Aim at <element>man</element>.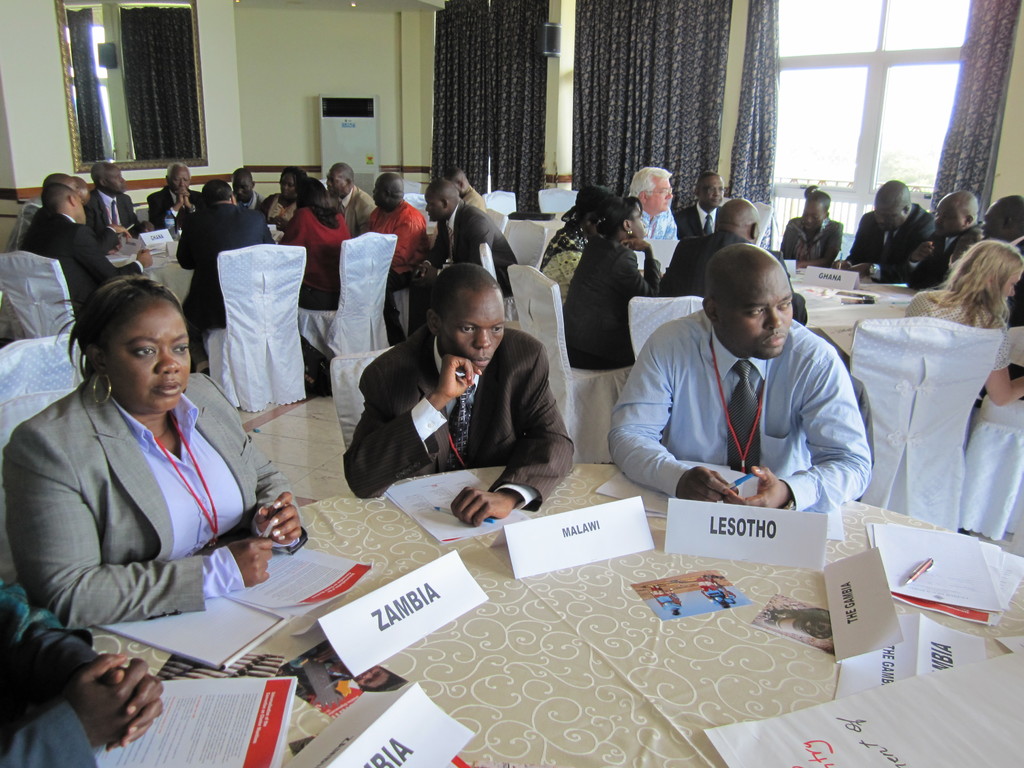
Aimed at {"left": 780, "top": 190, "right": 845, "bottom": 268}.
